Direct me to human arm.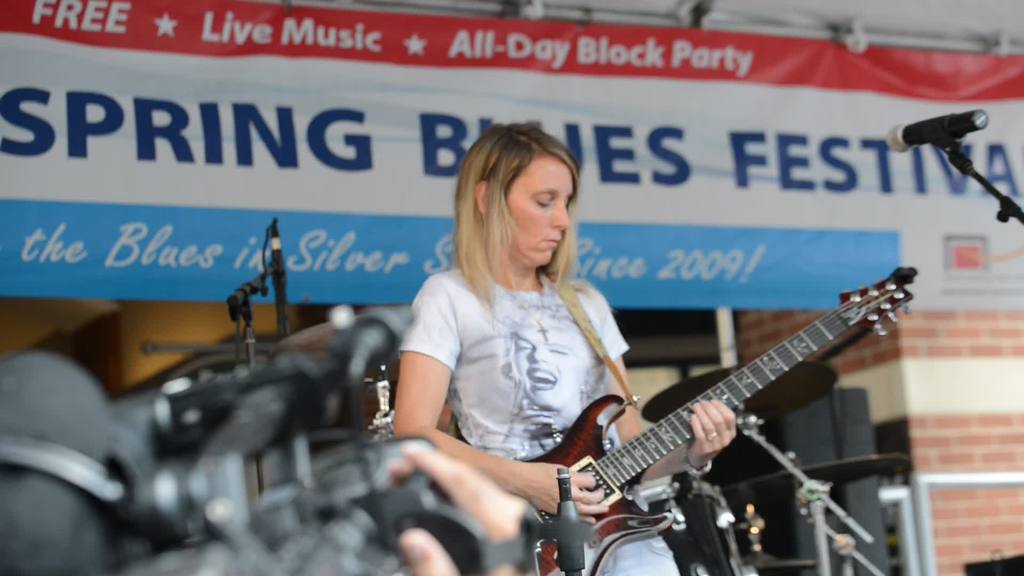
Direction: (x1=584, y1=280, x2=737, y2=482).
